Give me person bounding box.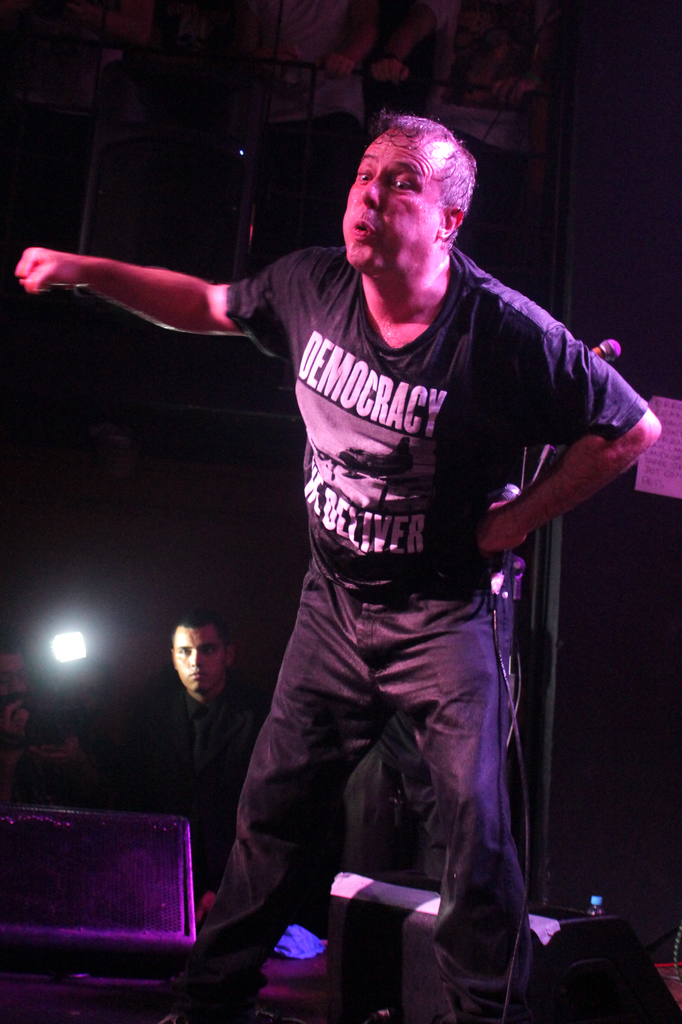
0/638/93/772.
